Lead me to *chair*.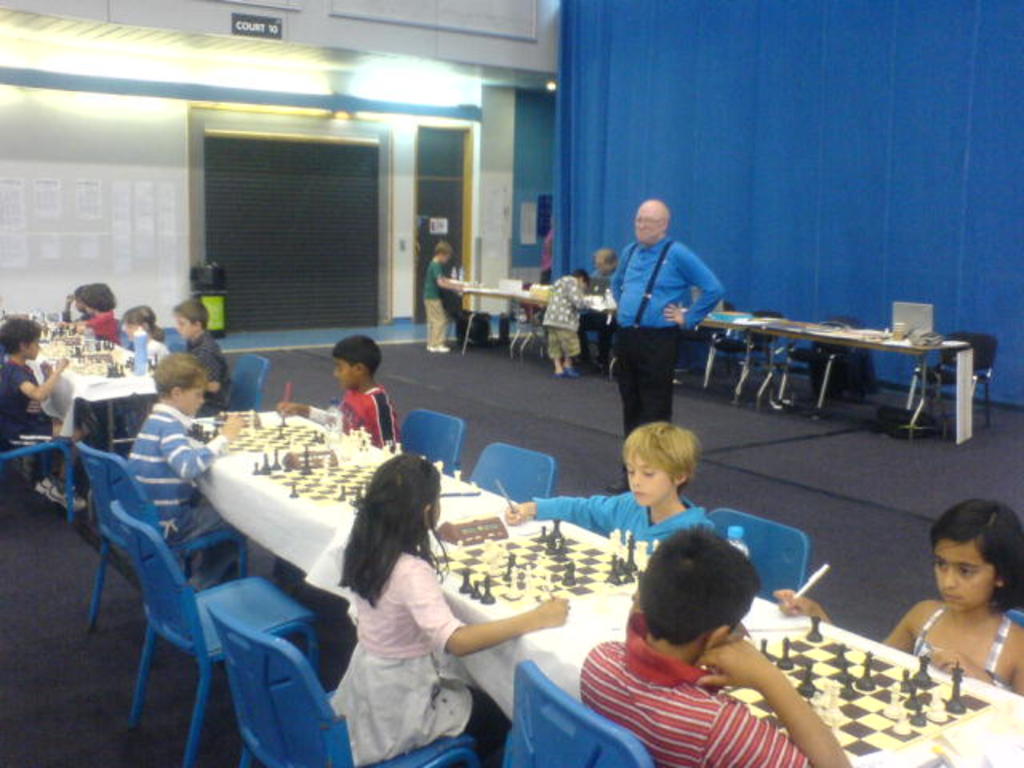
Lead to box=[0, 442, 77, 506].
